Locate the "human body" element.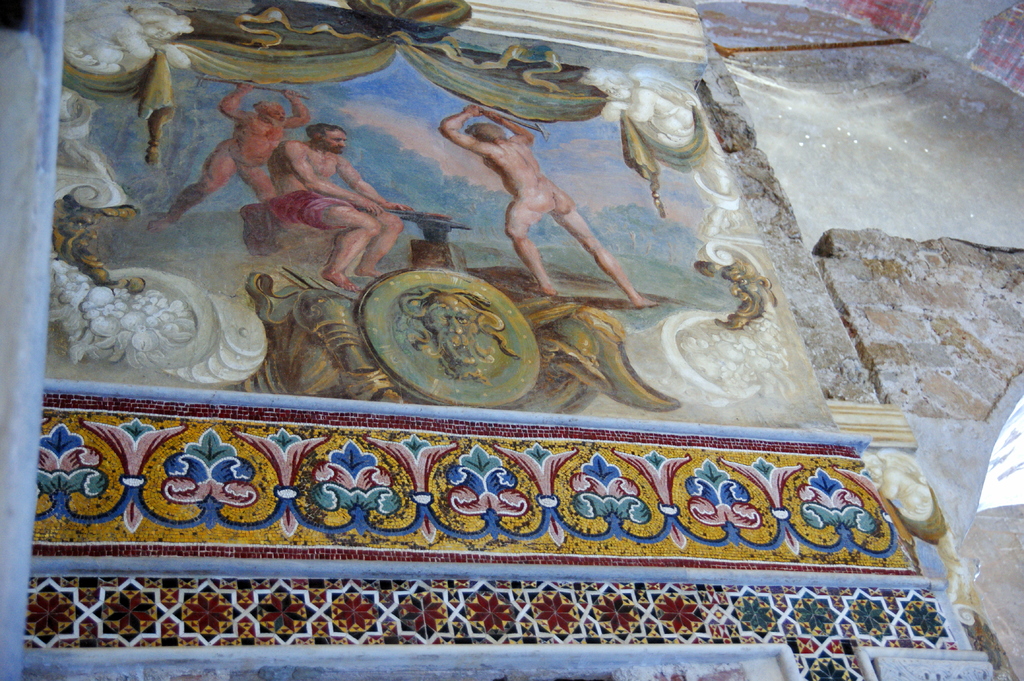
Element bbox: BBox(451, 95, 627, 300).
